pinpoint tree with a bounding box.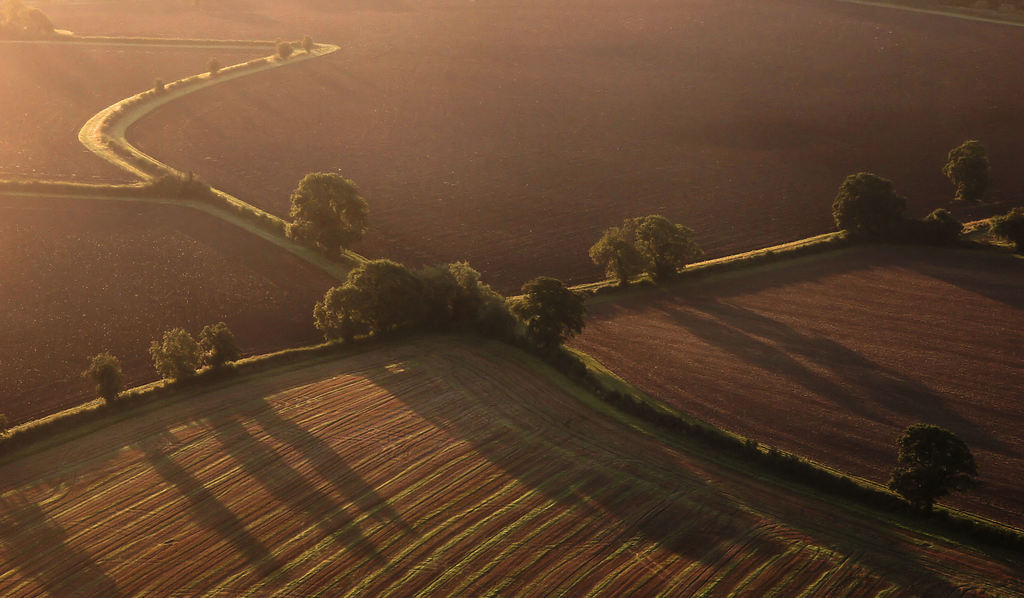
[139,317,244,388].
